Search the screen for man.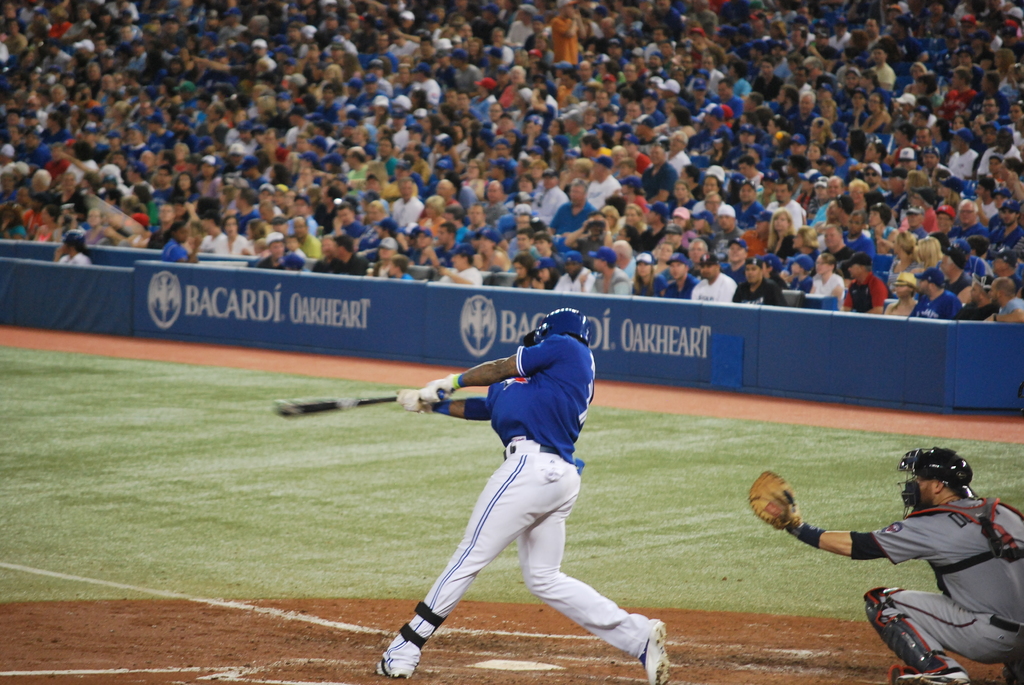
Found at <bbox>972, 124, 998, 179</bbox>.
